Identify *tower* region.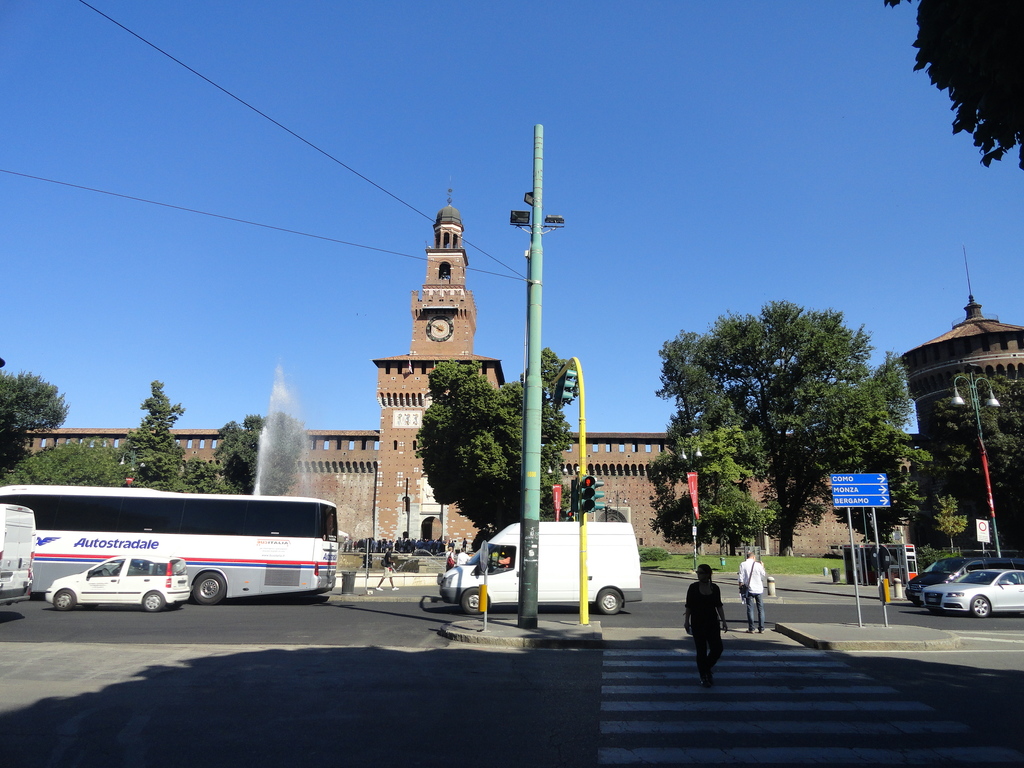
Region: 409 191 476 354.
